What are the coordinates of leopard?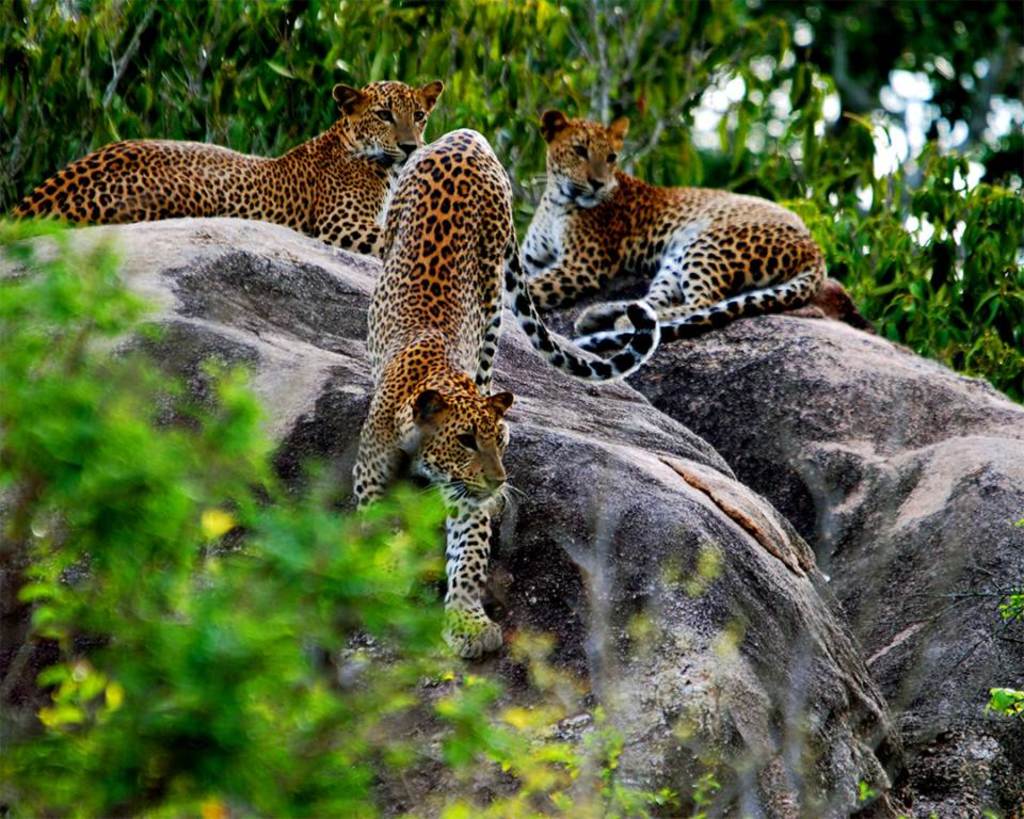
3, 82, 443, 266.
